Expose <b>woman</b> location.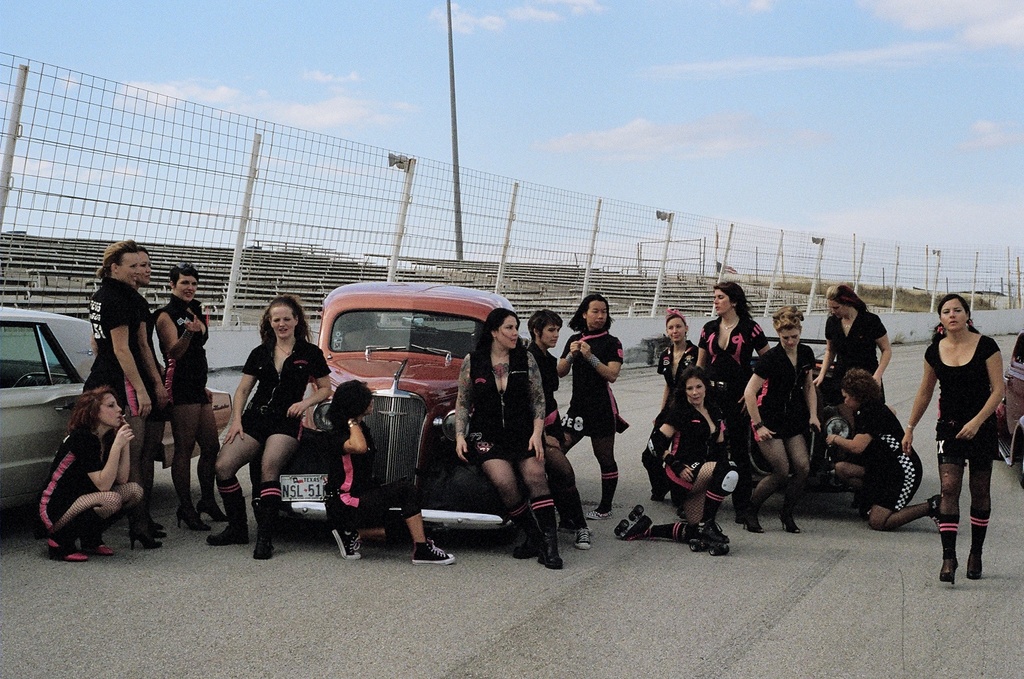
Exposed at 203,291,332,562.
